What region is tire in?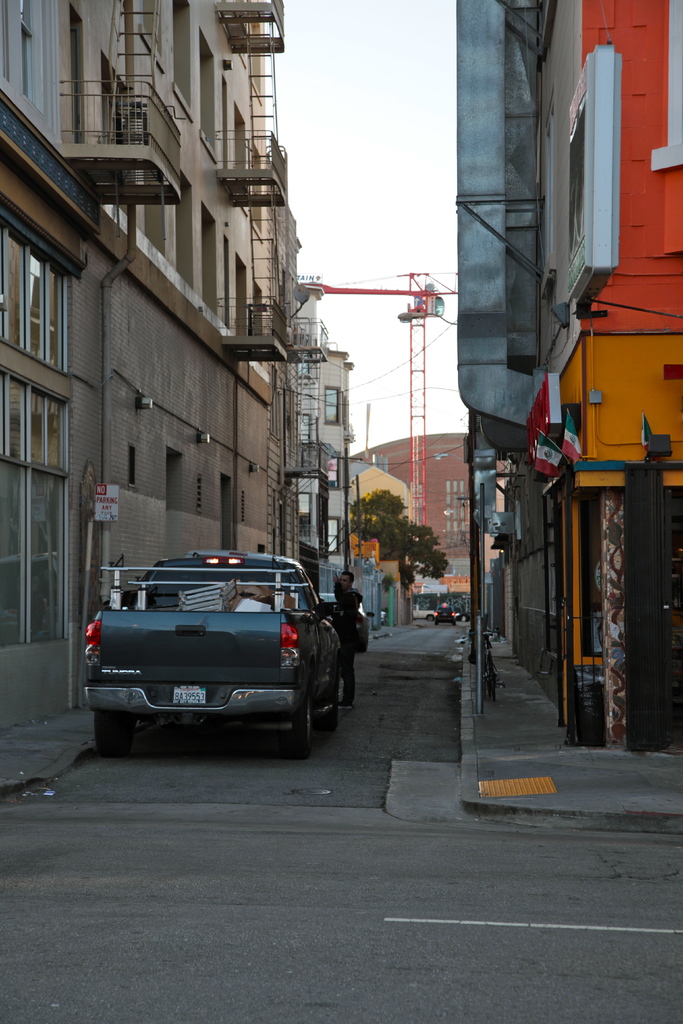
(434, 619, 438, 624).
